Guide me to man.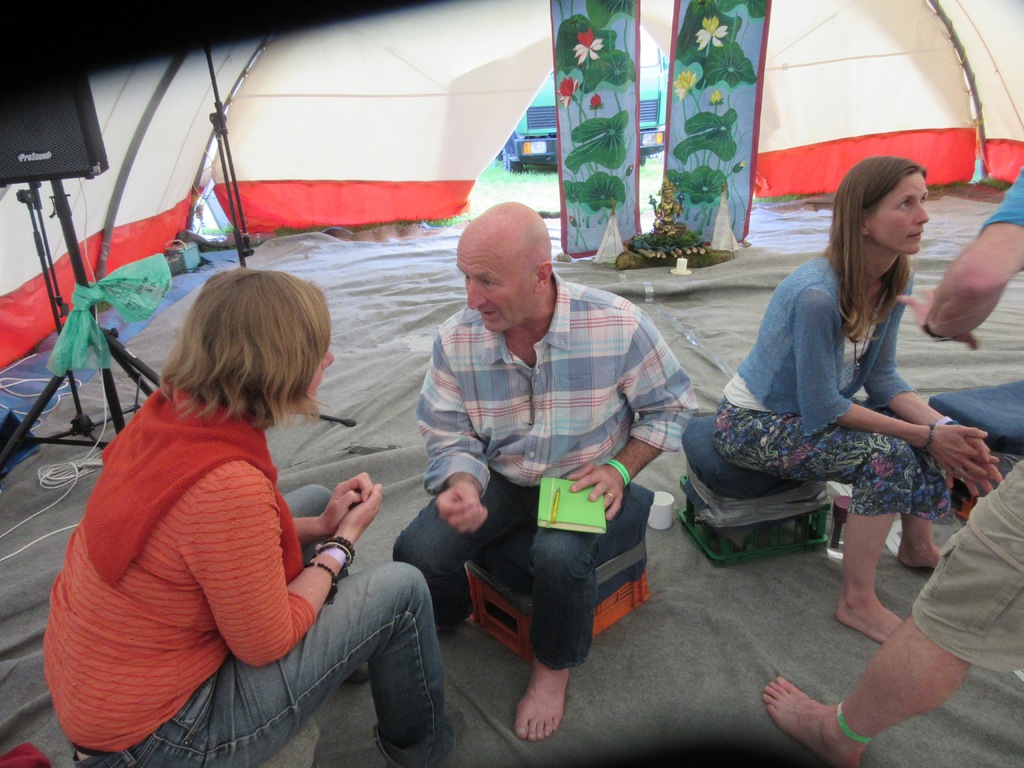
Guidance: select_region(385, 200, 696, 739).
